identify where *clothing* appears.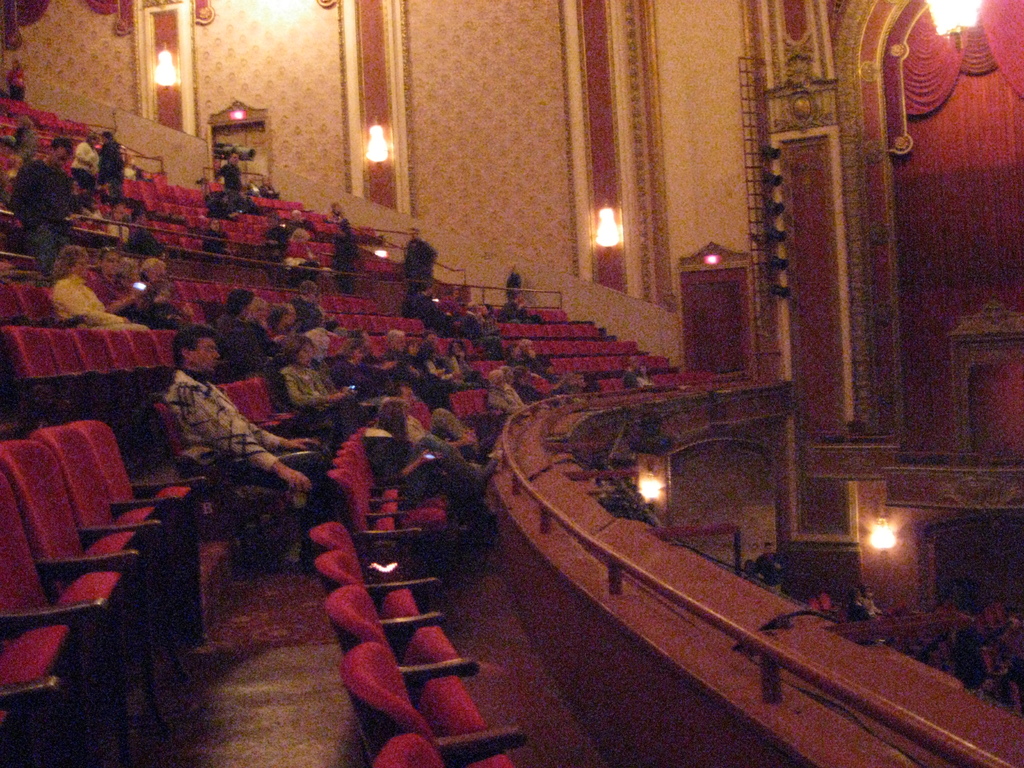
Appears at BBox(278, 218, 314, 244).
